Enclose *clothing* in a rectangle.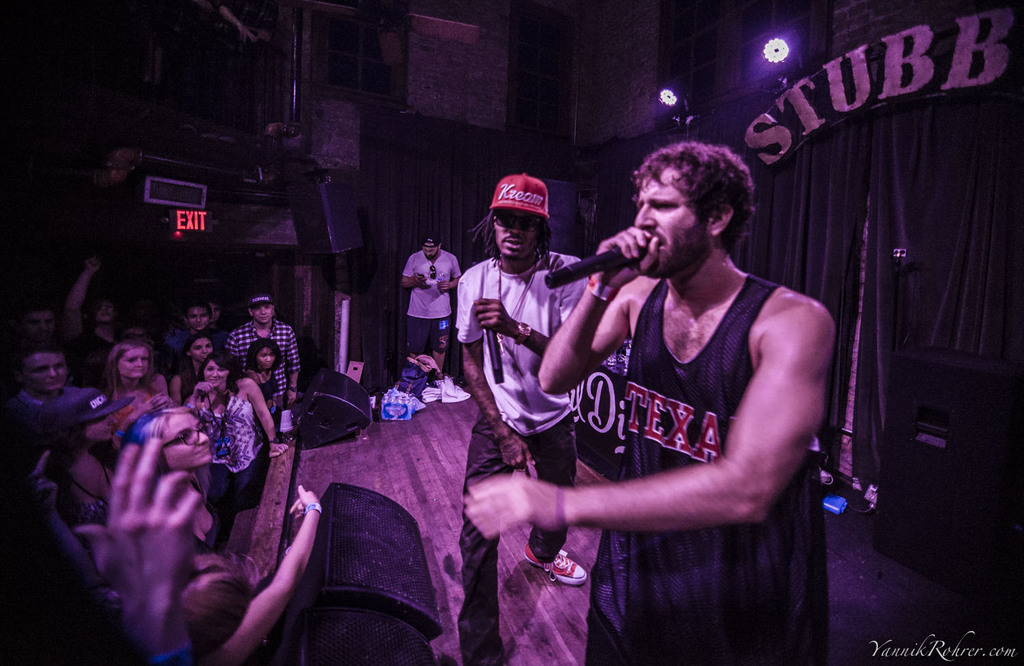
62, 318, 113, 391.
